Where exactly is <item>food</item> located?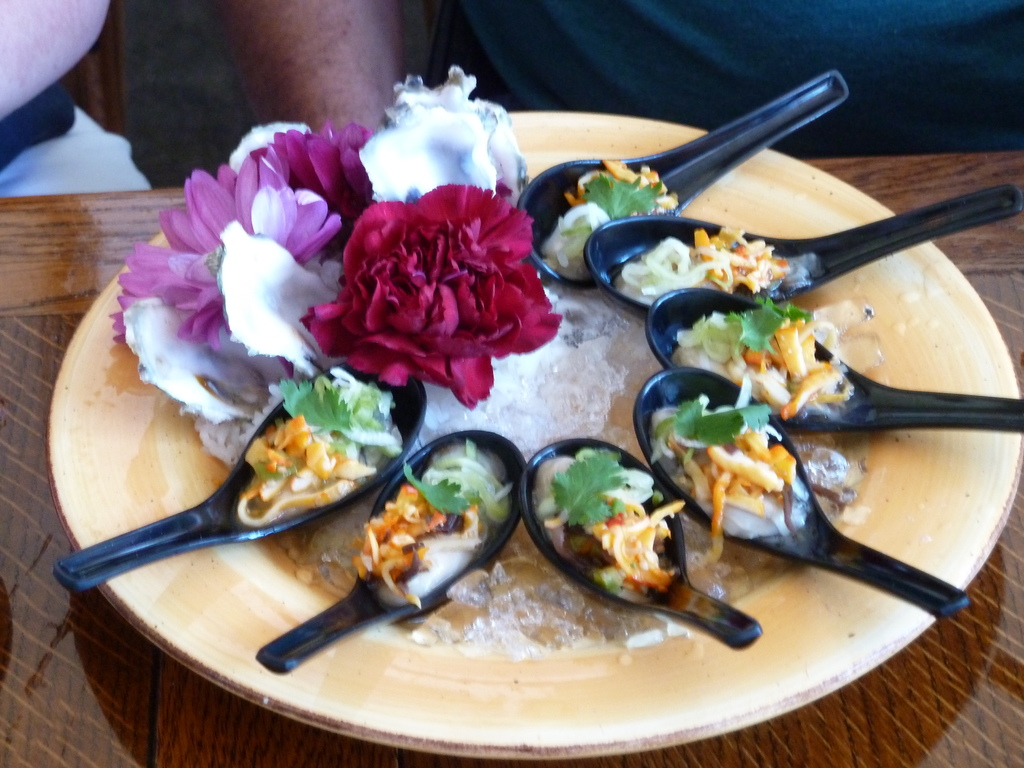
Its bounding box is (x1=669, y1=300, x2=864, y2=420).
